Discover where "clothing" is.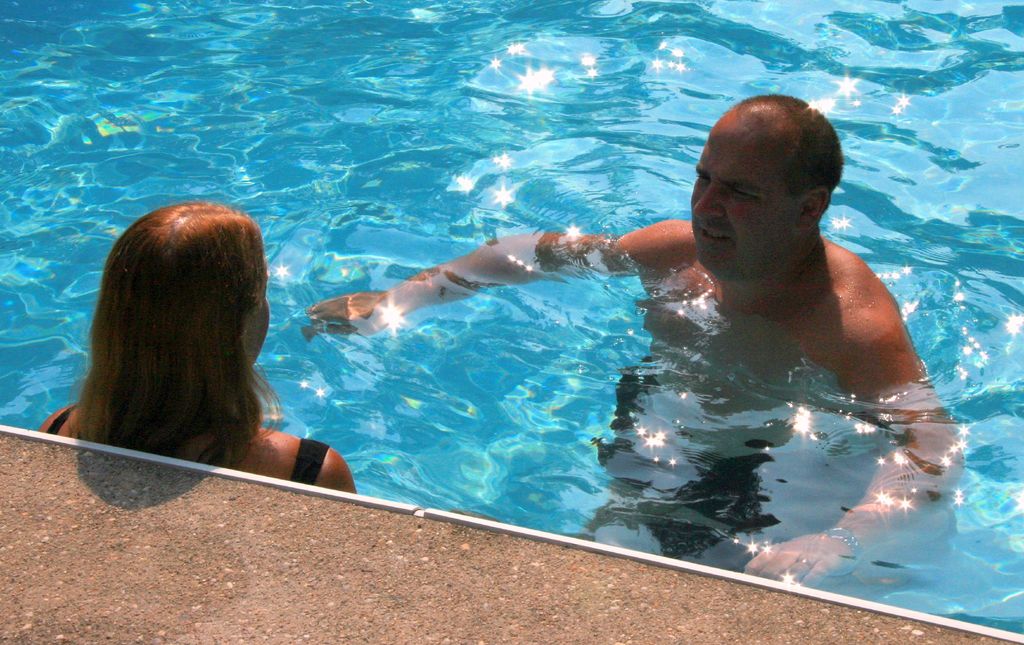
Discovered at Rect(44, 394, 333, 490).
